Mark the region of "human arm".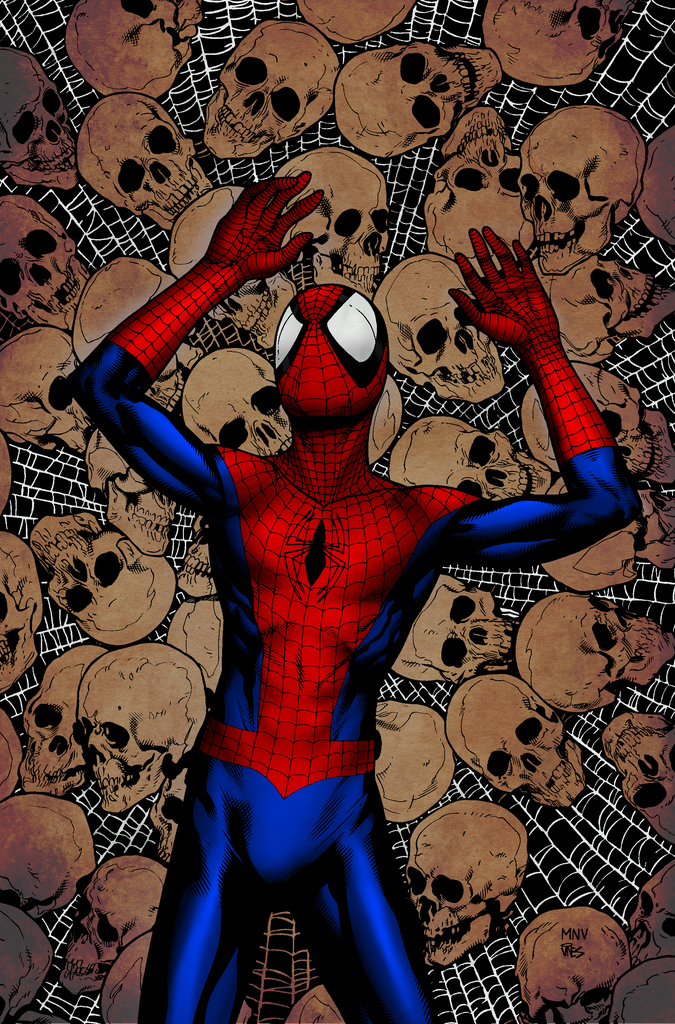
Region: crop(482, 322, 636, 575).
